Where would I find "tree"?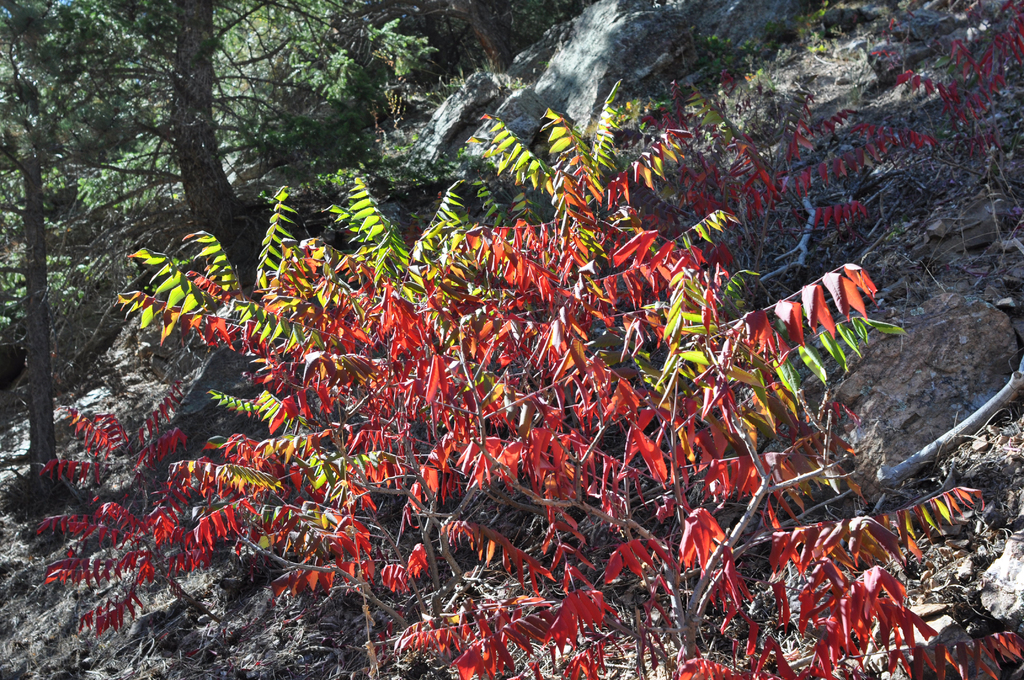
At [109,72,1023,679].
